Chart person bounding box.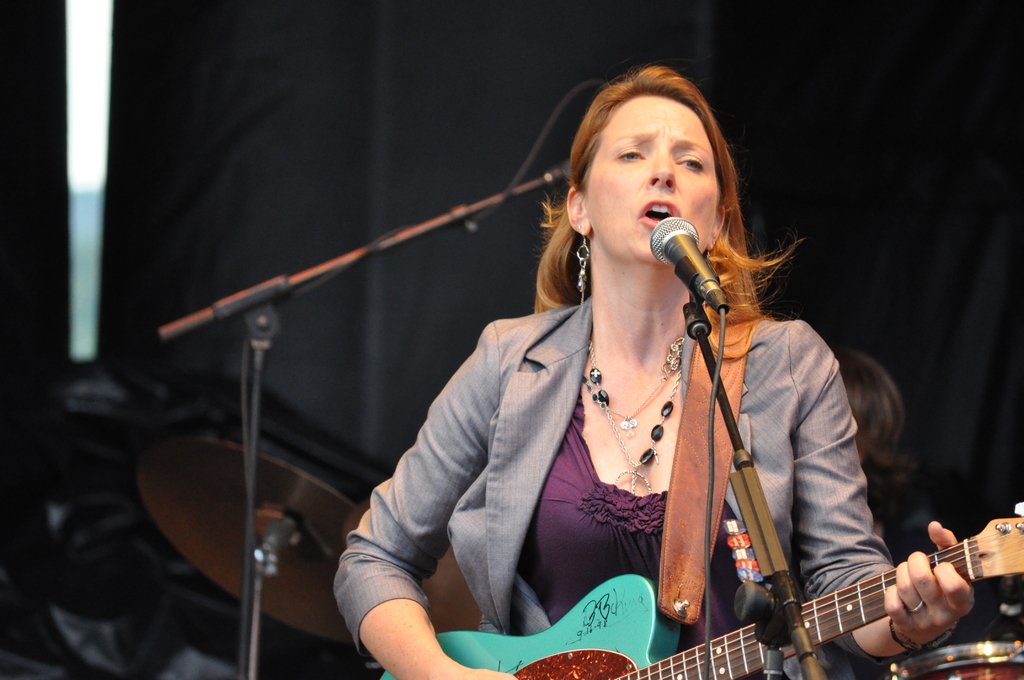
Charted: [379,55,877,679].
